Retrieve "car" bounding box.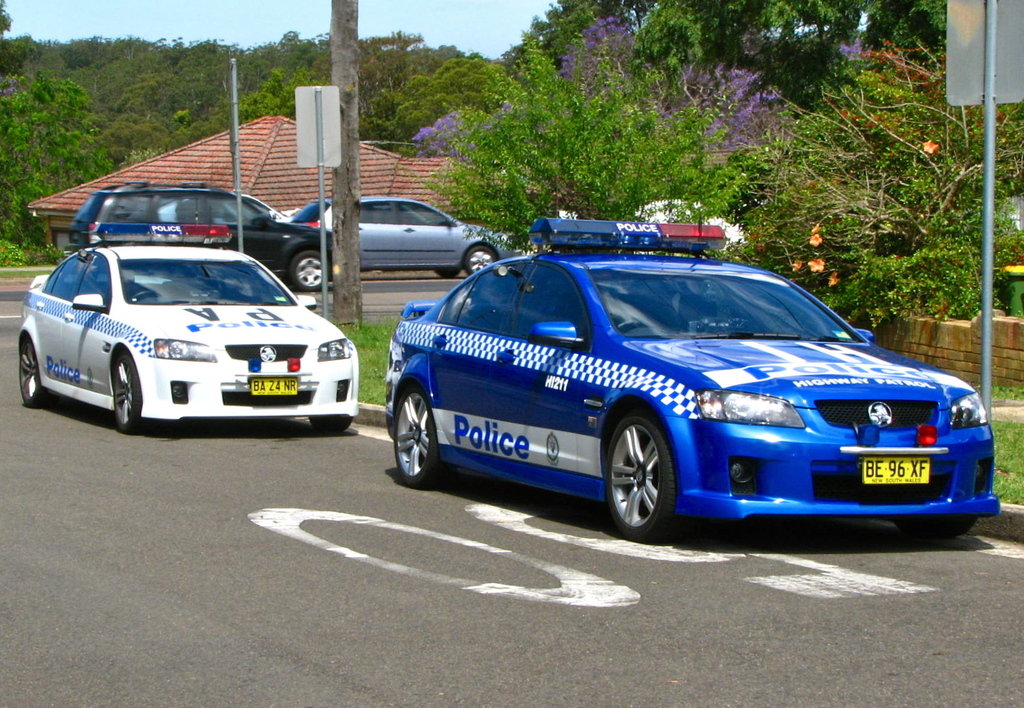
Bounding box: [370,225,975,542].
